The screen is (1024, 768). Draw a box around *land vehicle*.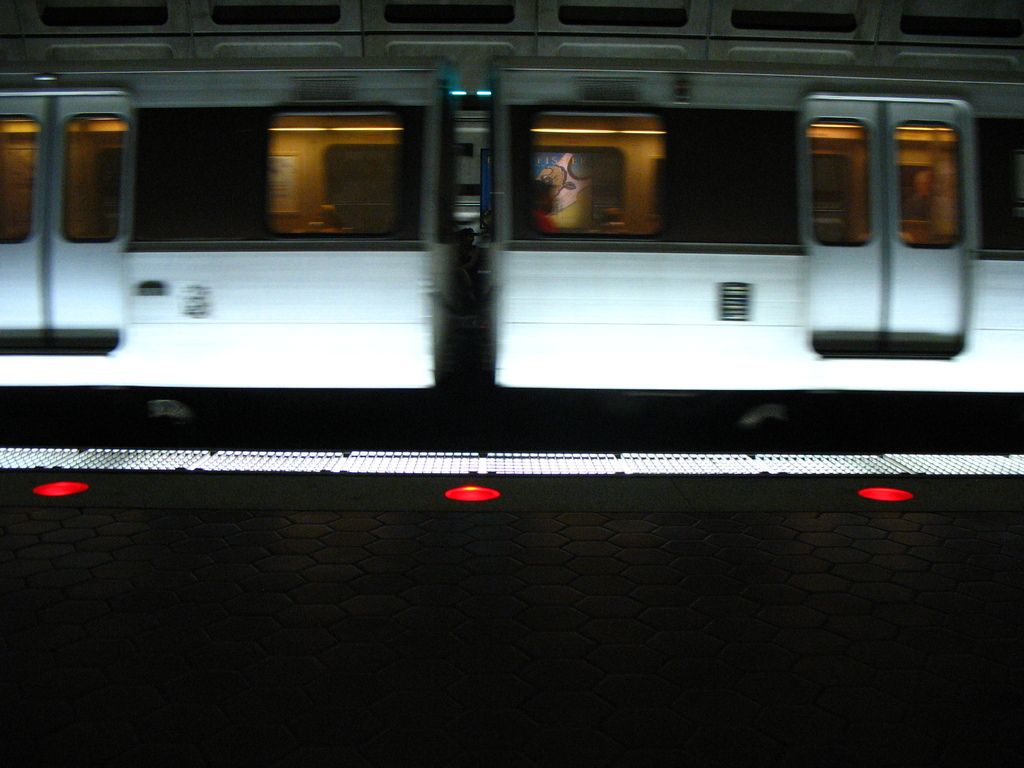
region(0, 0, 1023, 480).
